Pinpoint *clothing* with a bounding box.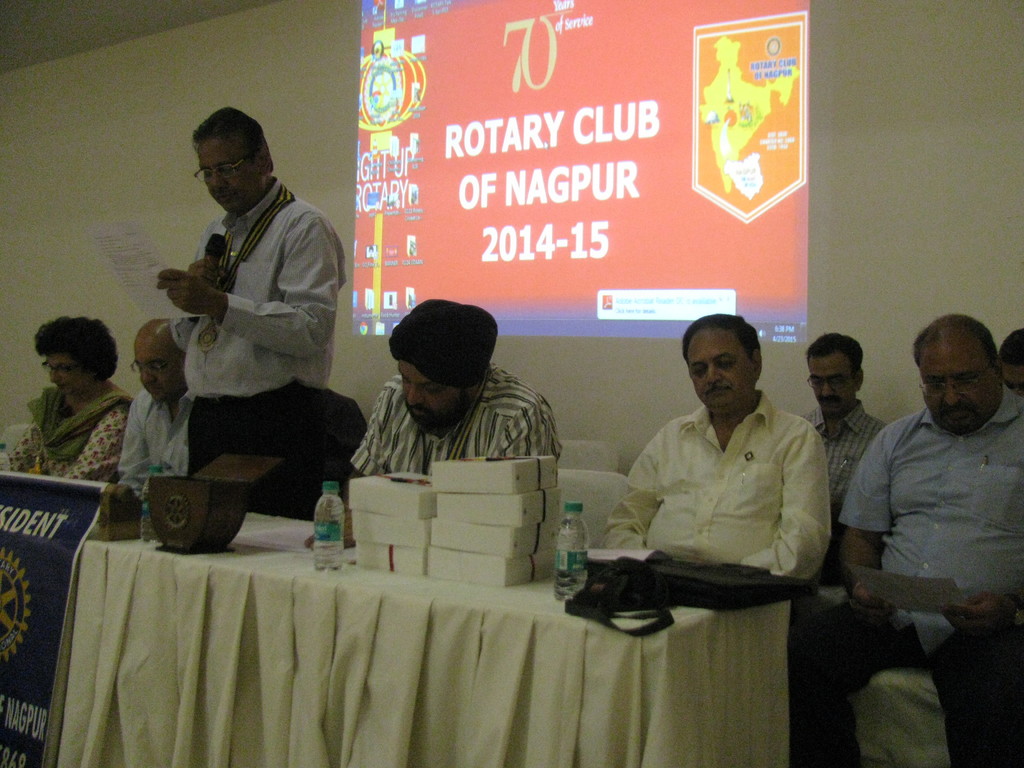
342 355 556 473.
